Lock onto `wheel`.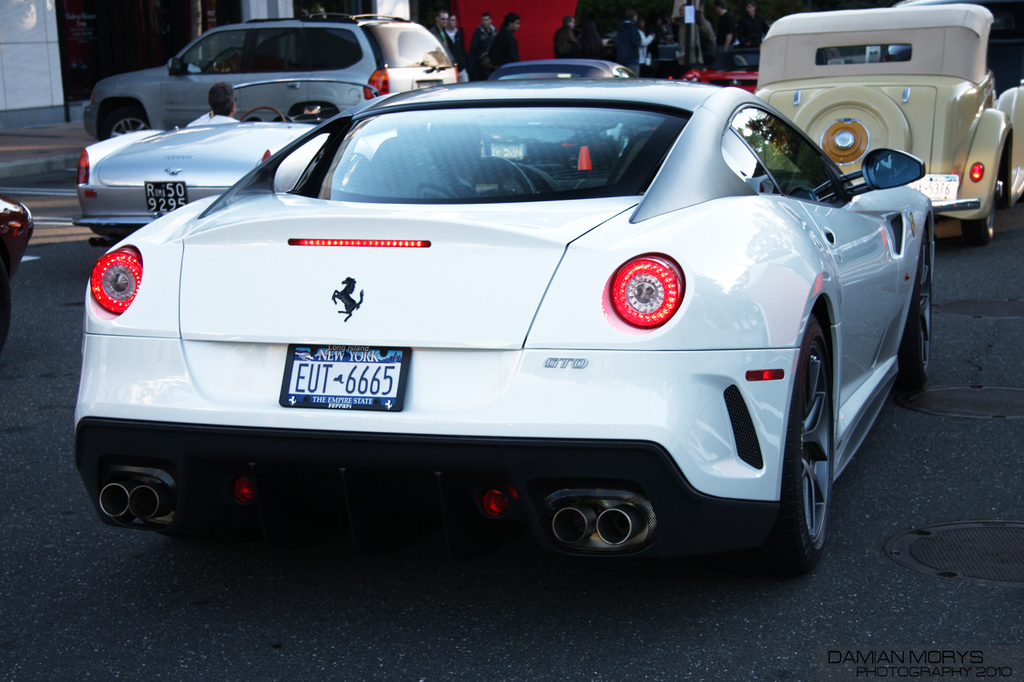
Locked: BBox(238, 103, 285, 127).
